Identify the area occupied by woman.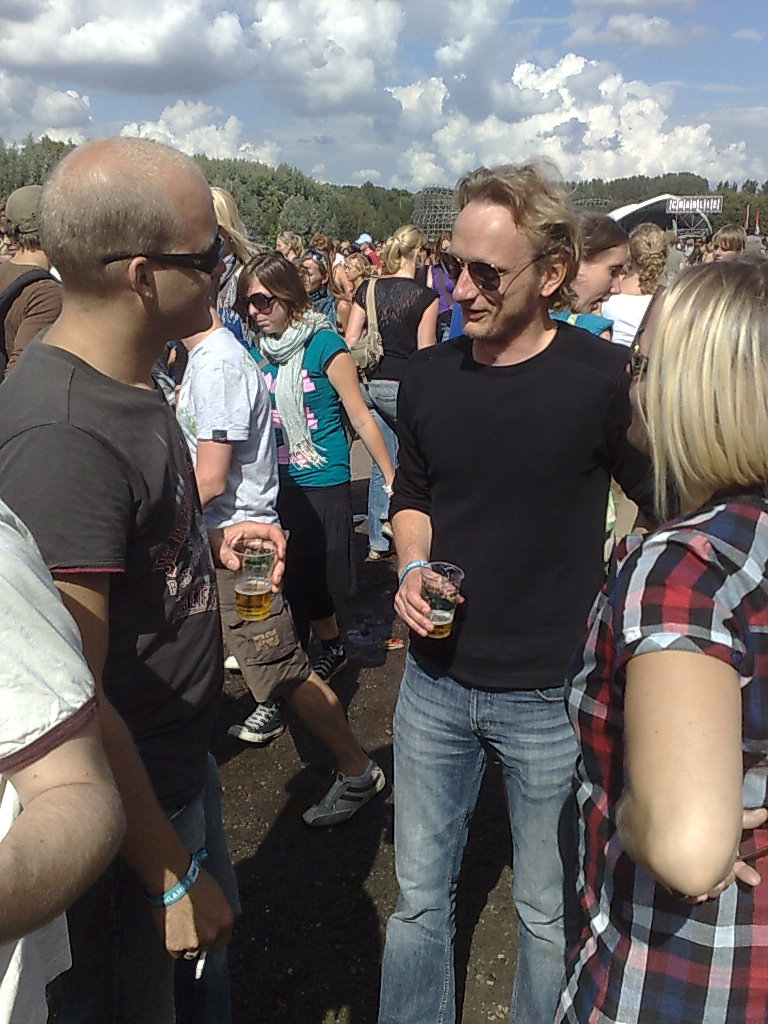
Area: [left=300, top=257, right=337, bottom=320].
